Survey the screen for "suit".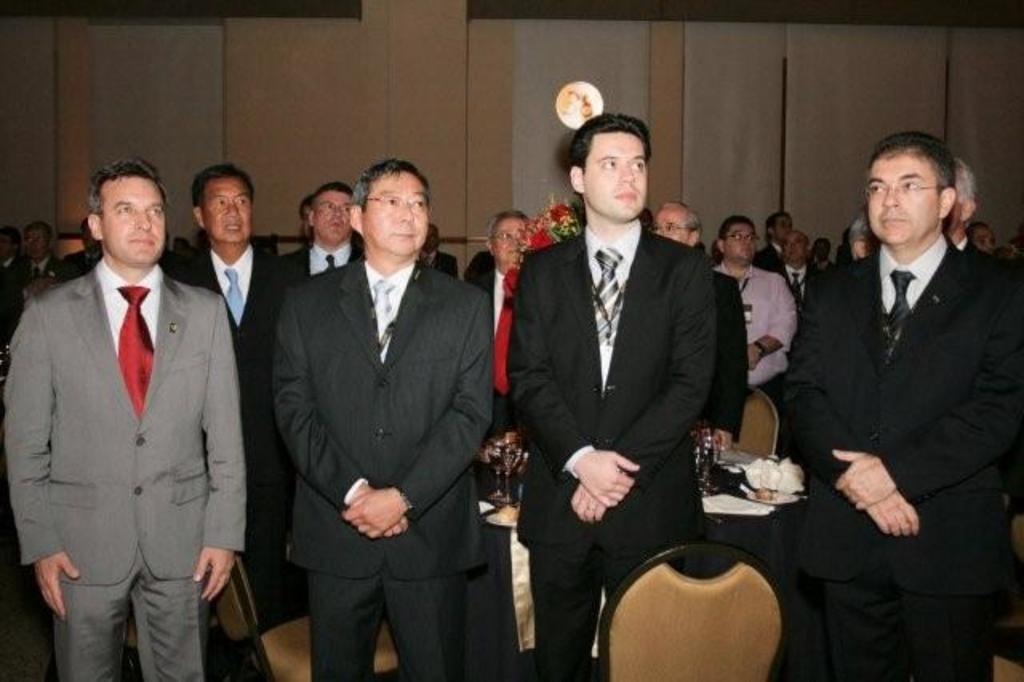
Survey found: <box>269,256,498,677</box>.
